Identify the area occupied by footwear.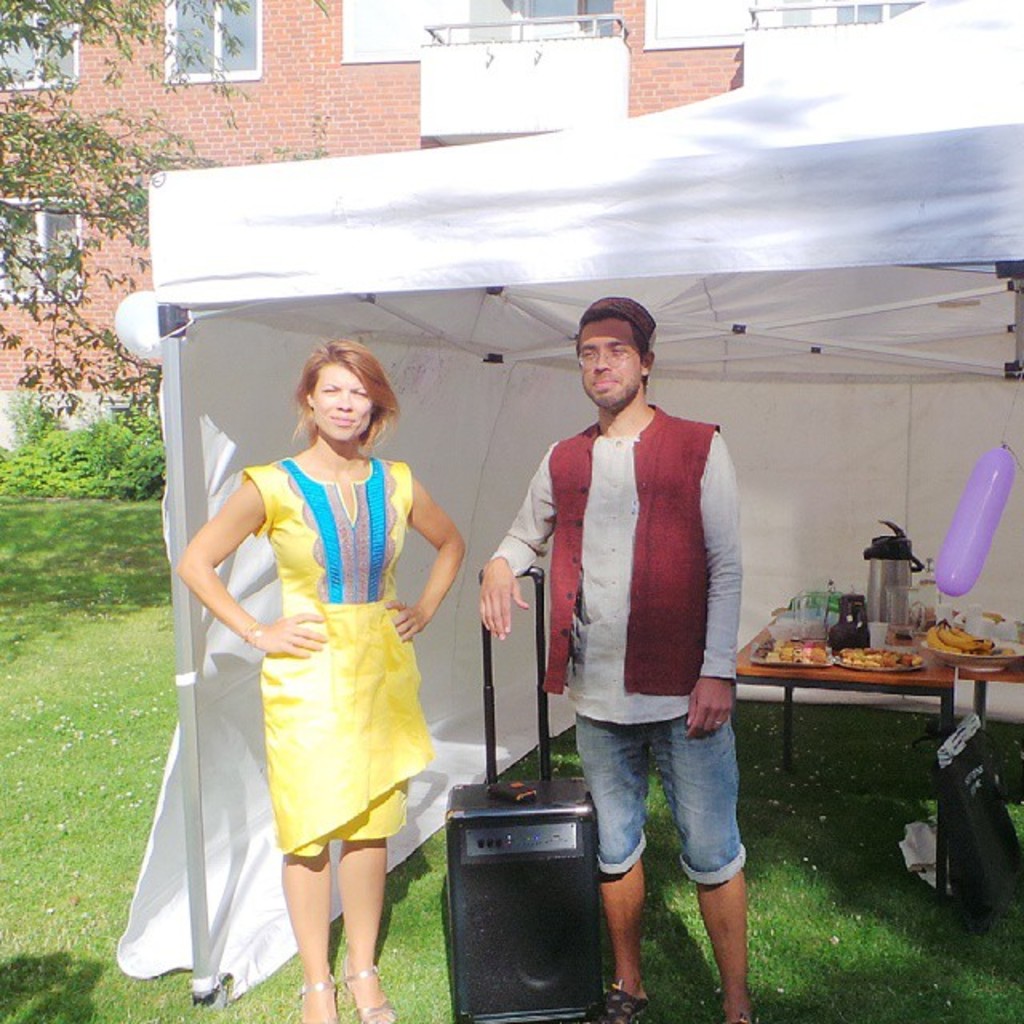
Area: crop(598, 987, 642, 1021).
